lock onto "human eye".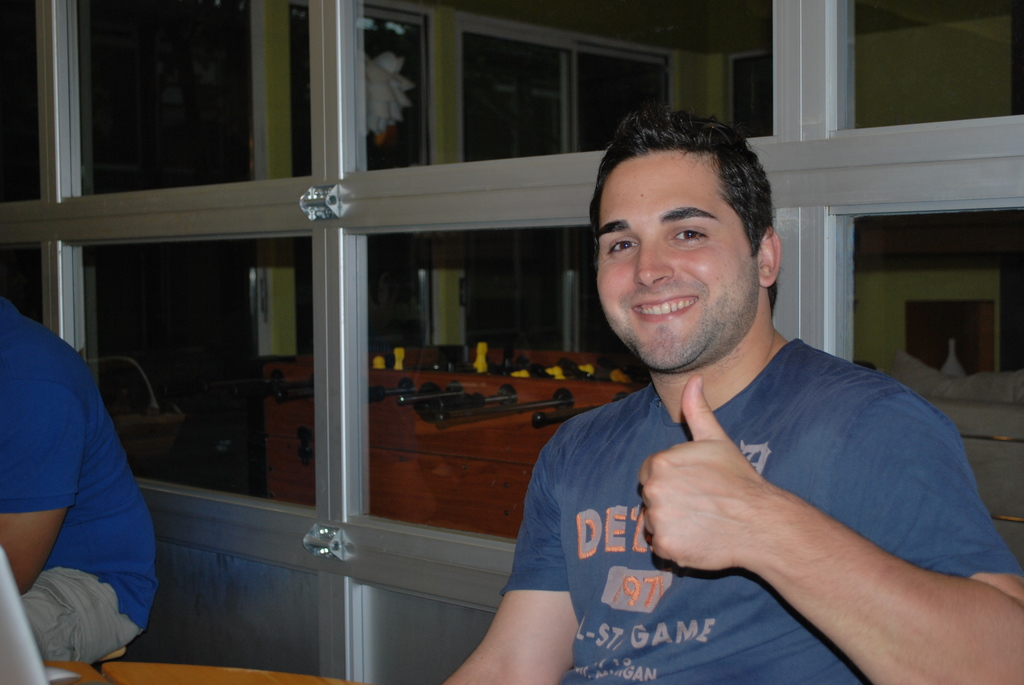
Locked: (x1=673, y1=226, x2=707, y2=245).
